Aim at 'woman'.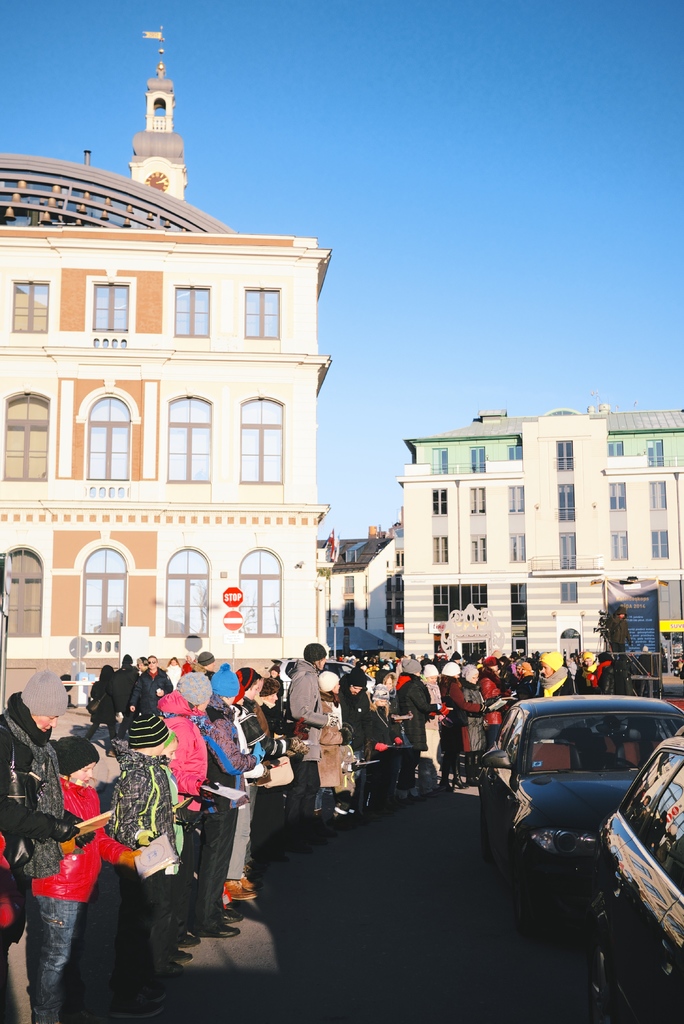
Aimed at region(33, 736, 138, 1023).
